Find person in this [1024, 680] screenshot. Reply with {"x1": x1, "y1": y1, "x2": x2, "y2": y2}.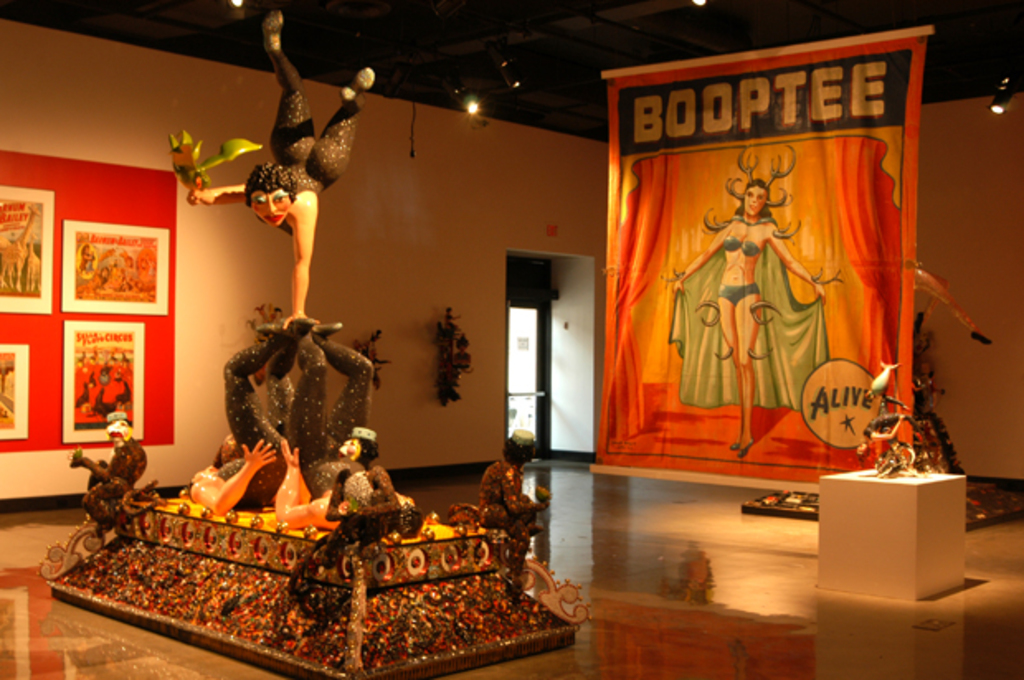
{"x1": 261, "y1": 314, "x2": 386, "y2": 517}.
